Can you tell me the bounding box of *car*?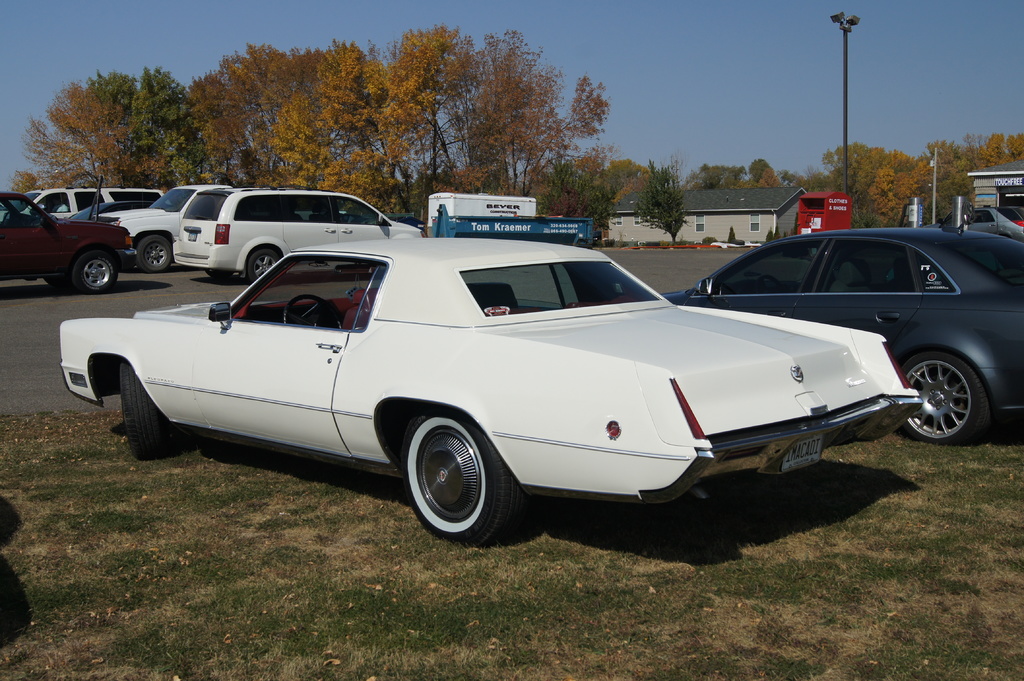
922/205/1023/259.
